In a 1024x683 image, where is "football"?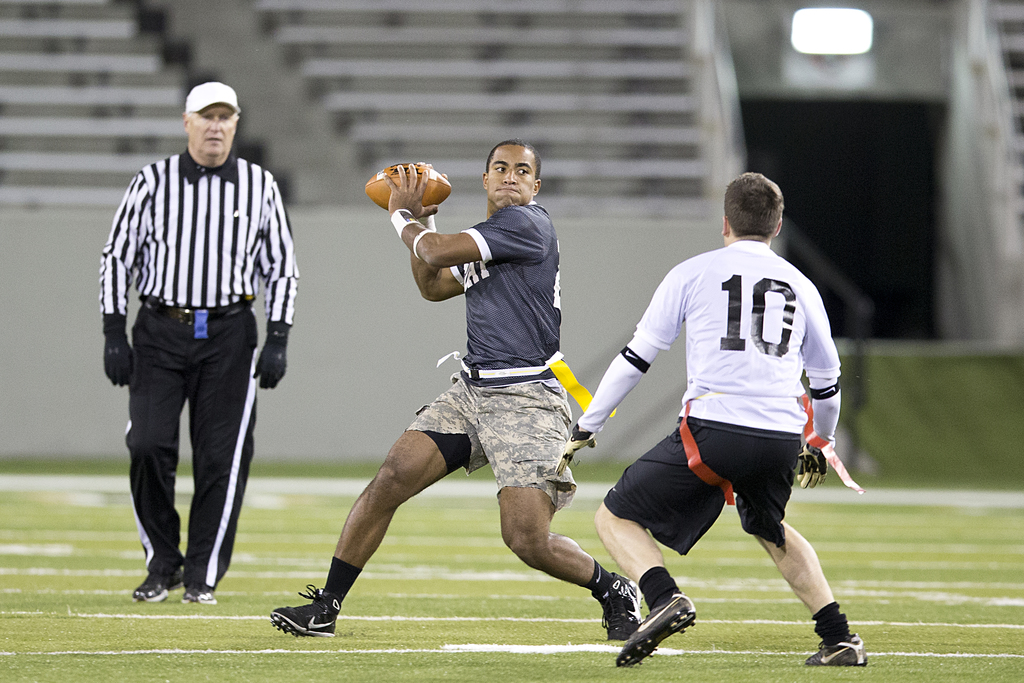
{"x1": 363, "y1": 163, "x2": 455, "y2": 214}.
